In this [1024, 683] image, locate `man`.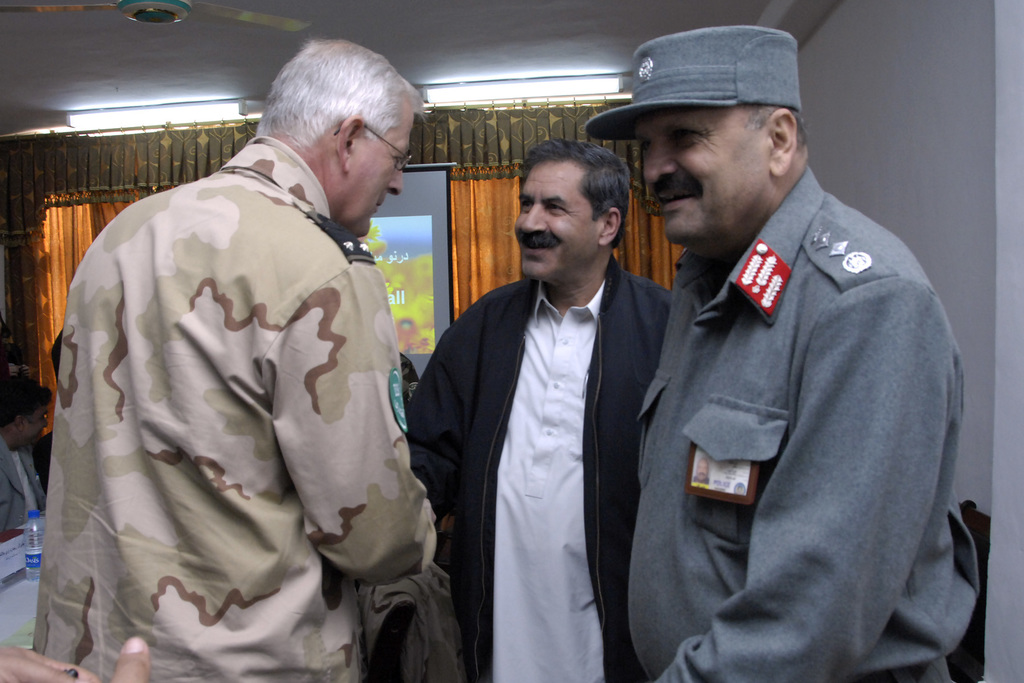
Bounding box: select_region(29, 40, 438, 682).
